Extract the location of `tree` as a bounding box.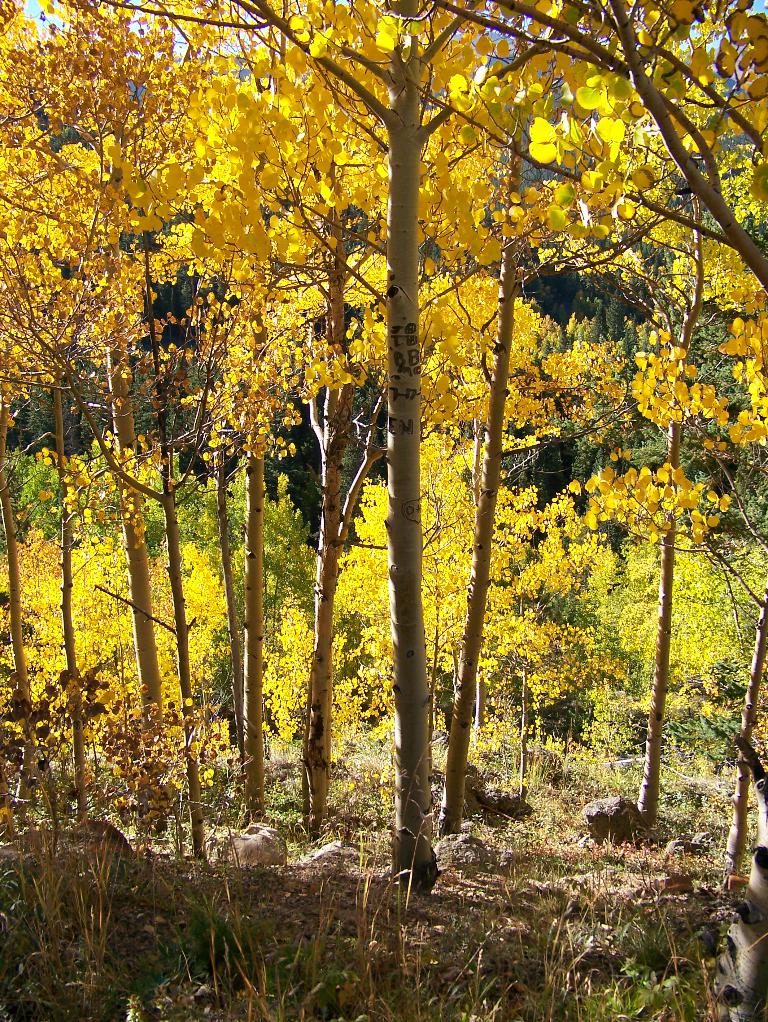
(left=49, top=0, right=171, bottom=729).
